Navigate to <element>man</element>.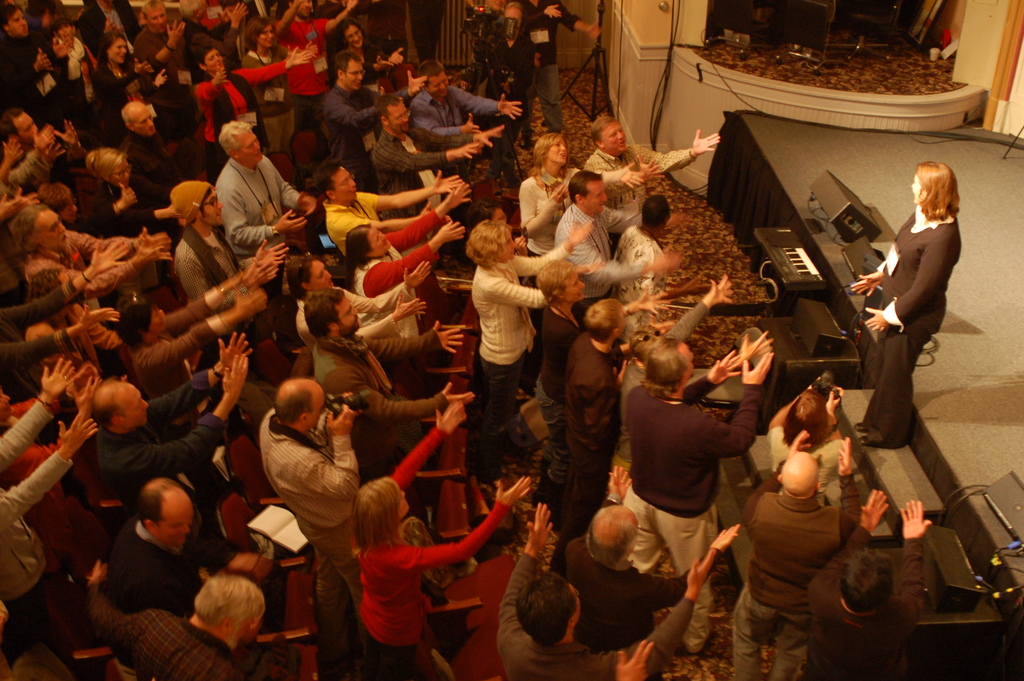
Navigation target: bbox=(405, 60, 523, 172).
